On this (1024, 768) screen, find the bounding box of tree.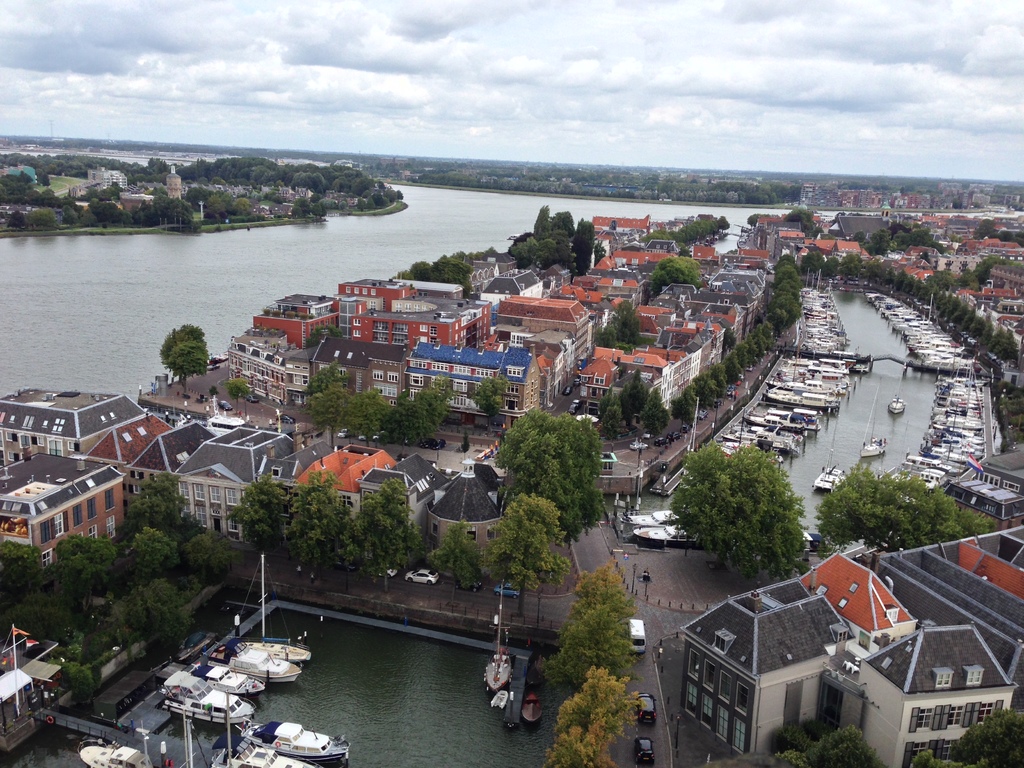
Bounding box: detection(746, 212, 770, 230).
